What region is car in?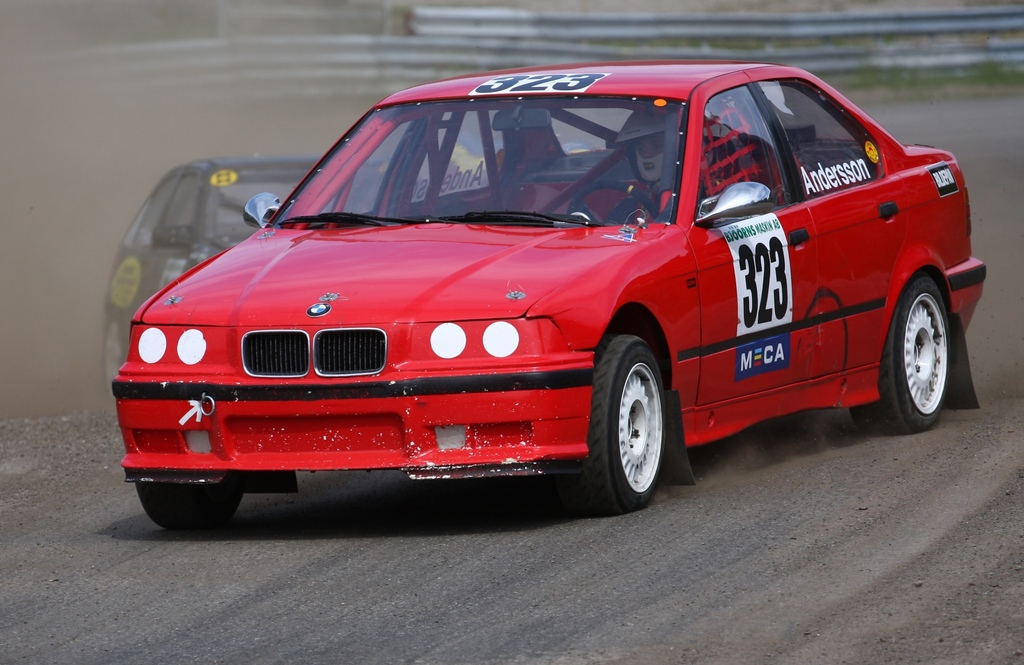
99:152:429:403.
